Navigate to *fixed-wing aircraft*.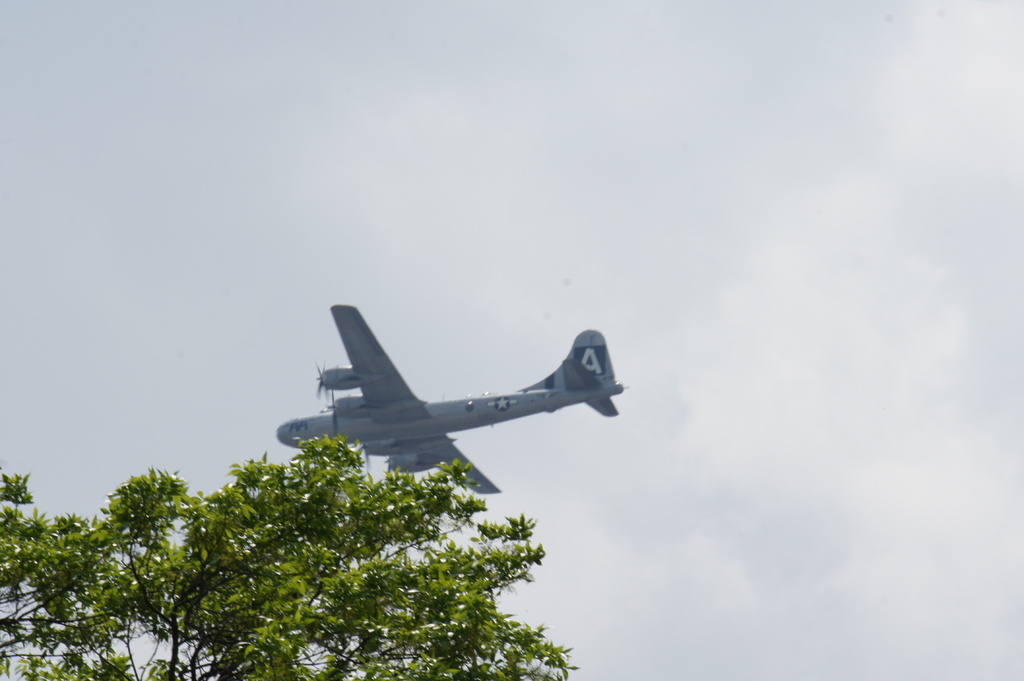
Navigation target: 276:302:639:497.
